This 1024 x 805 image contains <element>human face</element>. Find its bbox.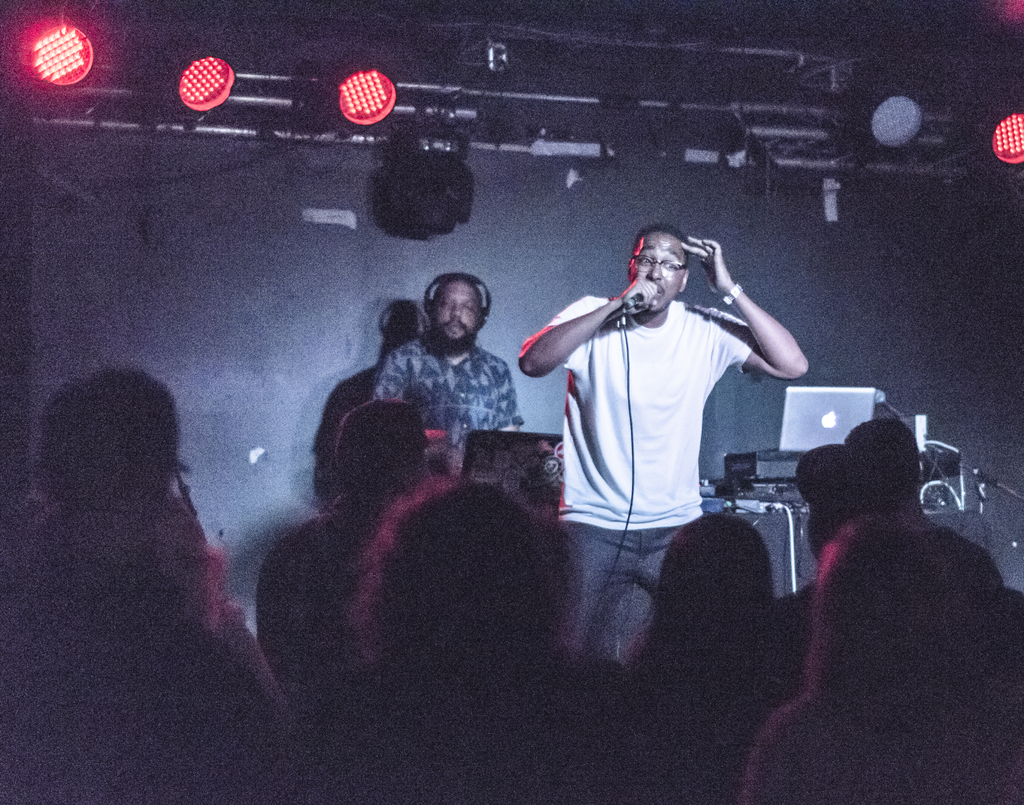
left=434, top=273, right=479, bottom=354.
